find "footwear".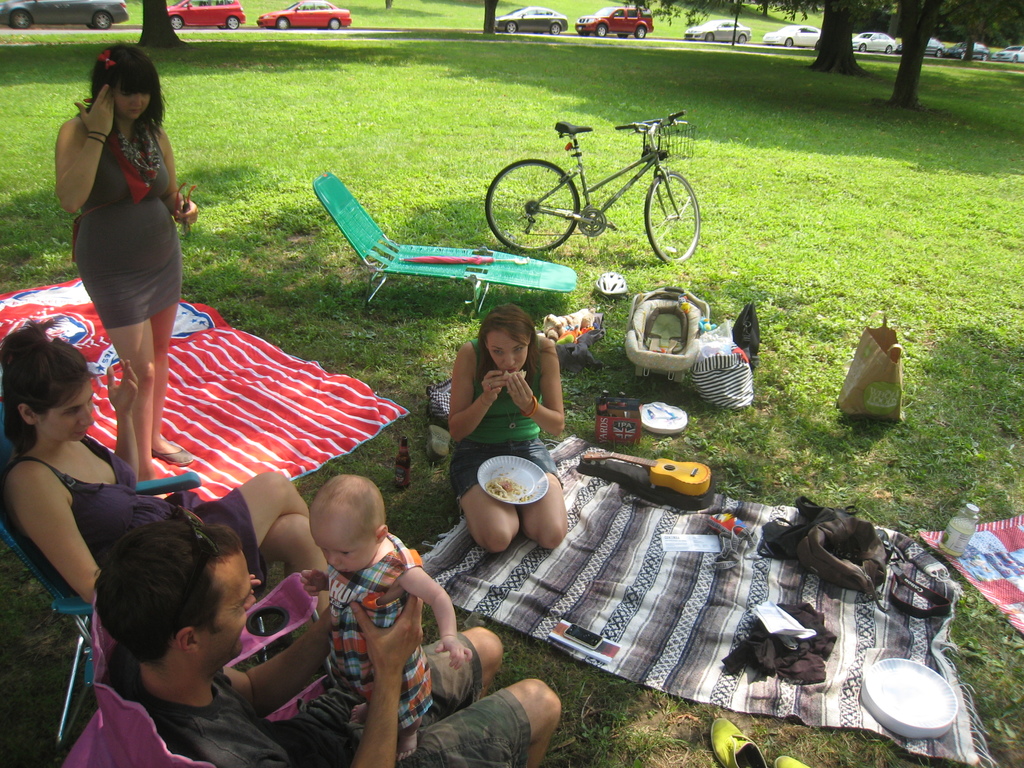
rect(151, 440, 196, 468).
